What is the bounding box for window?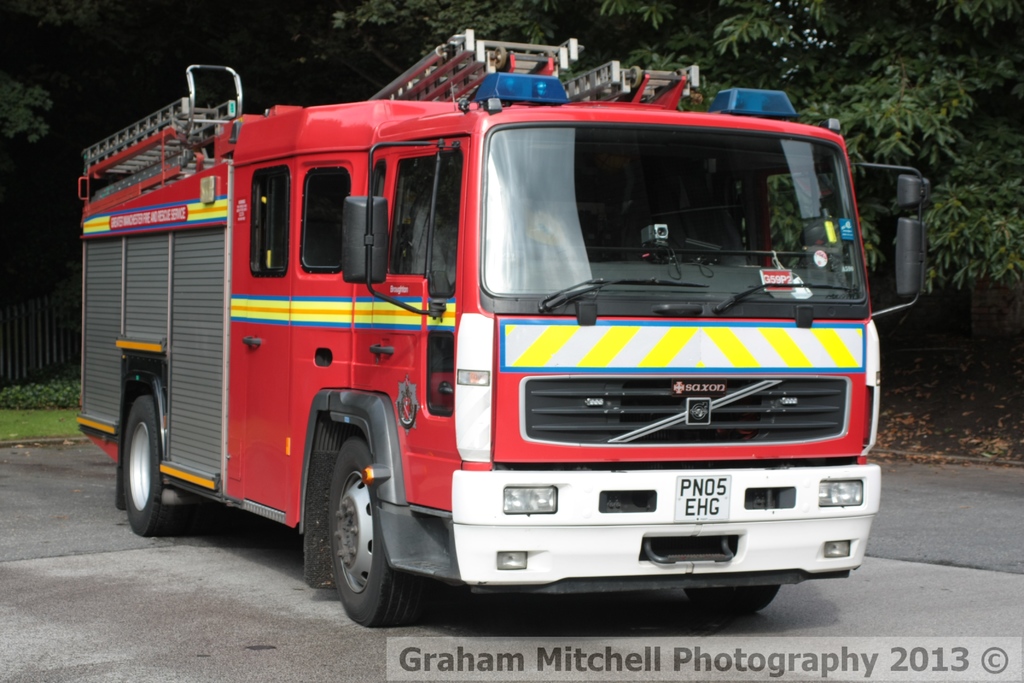
bbox=(241, 161, 289, 283).
